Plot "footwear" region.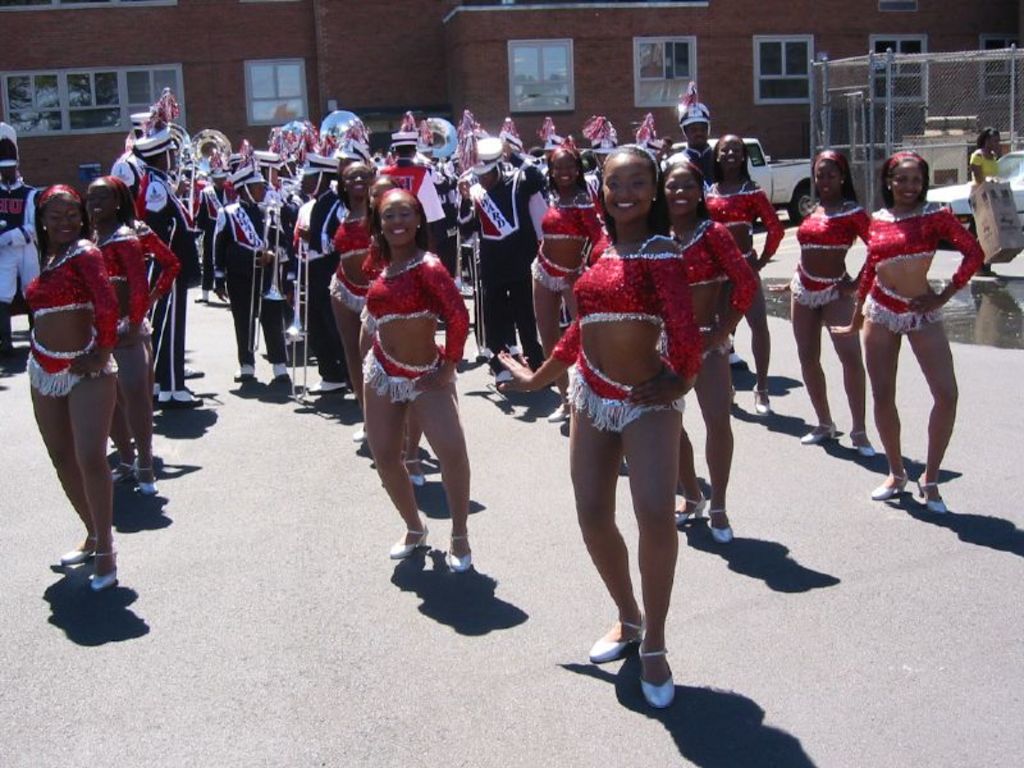
Plotted at (x1=678, y1=495, x2=710, y2=516).
